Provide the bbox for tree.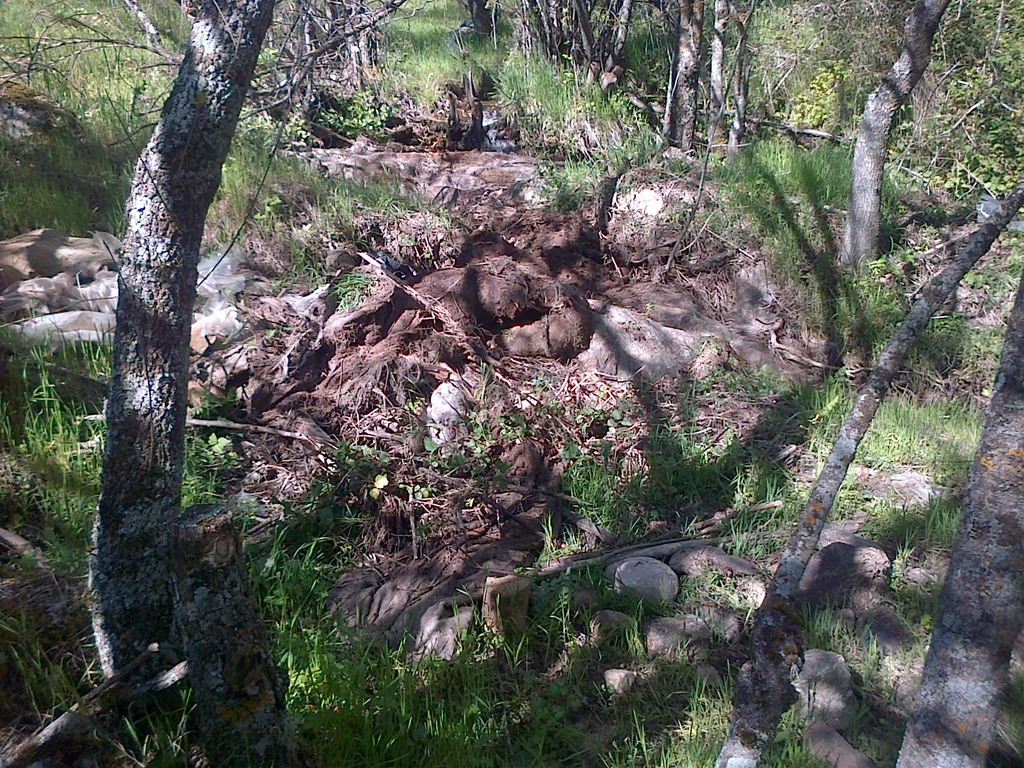
(828, 0, 954, 258).
